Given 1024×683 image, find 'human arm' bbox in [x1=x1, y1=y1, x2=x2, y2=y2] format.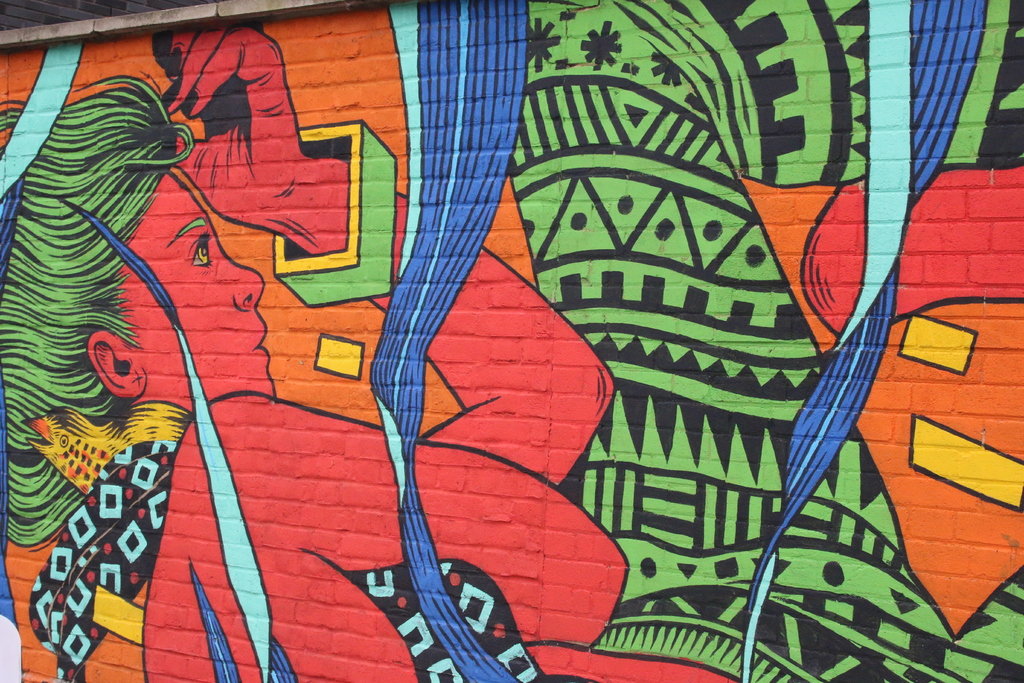
[x1=161, y1=26, x2=623, y2=490].
